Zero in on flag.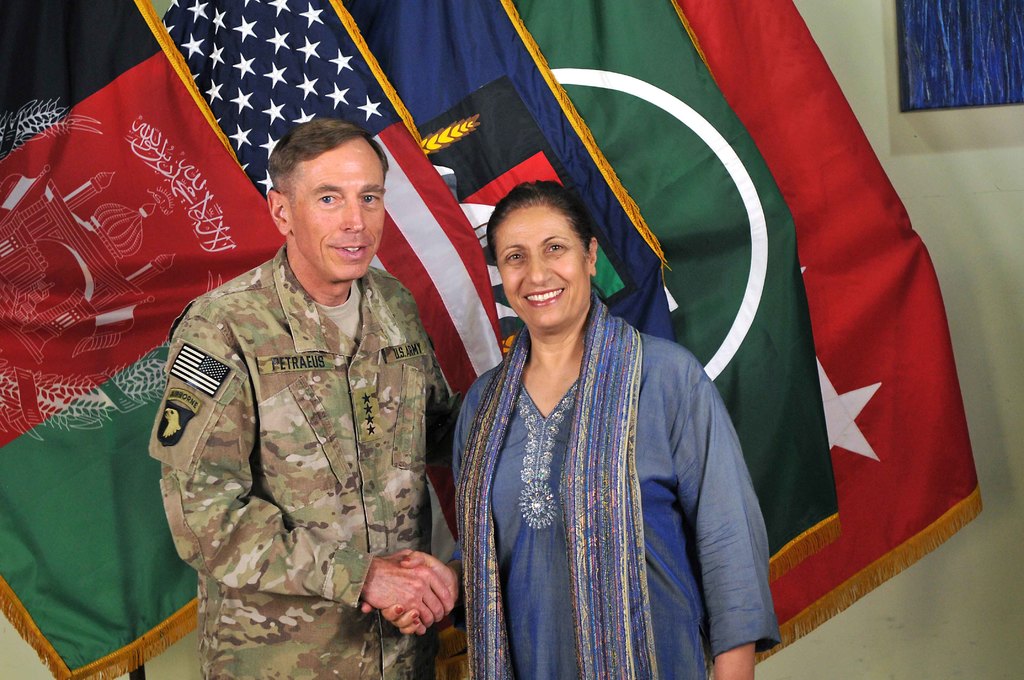
Zeroed in: (674,0,983,668).
